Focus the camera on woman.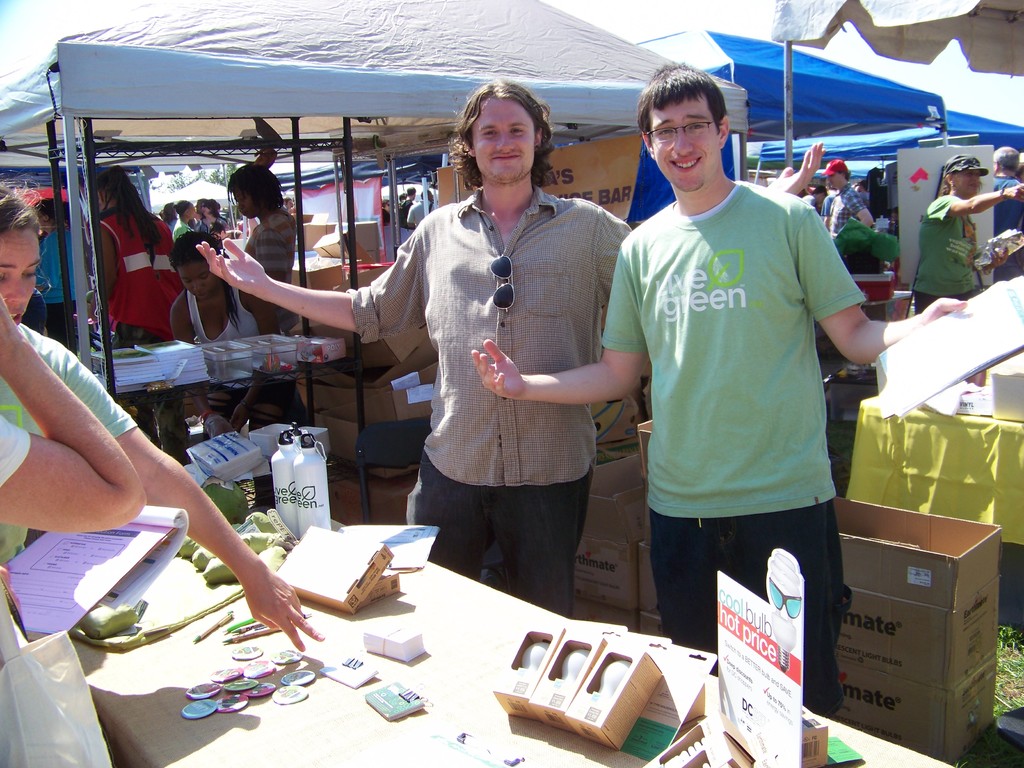
Focus region: 0, 168, 326, 652.
